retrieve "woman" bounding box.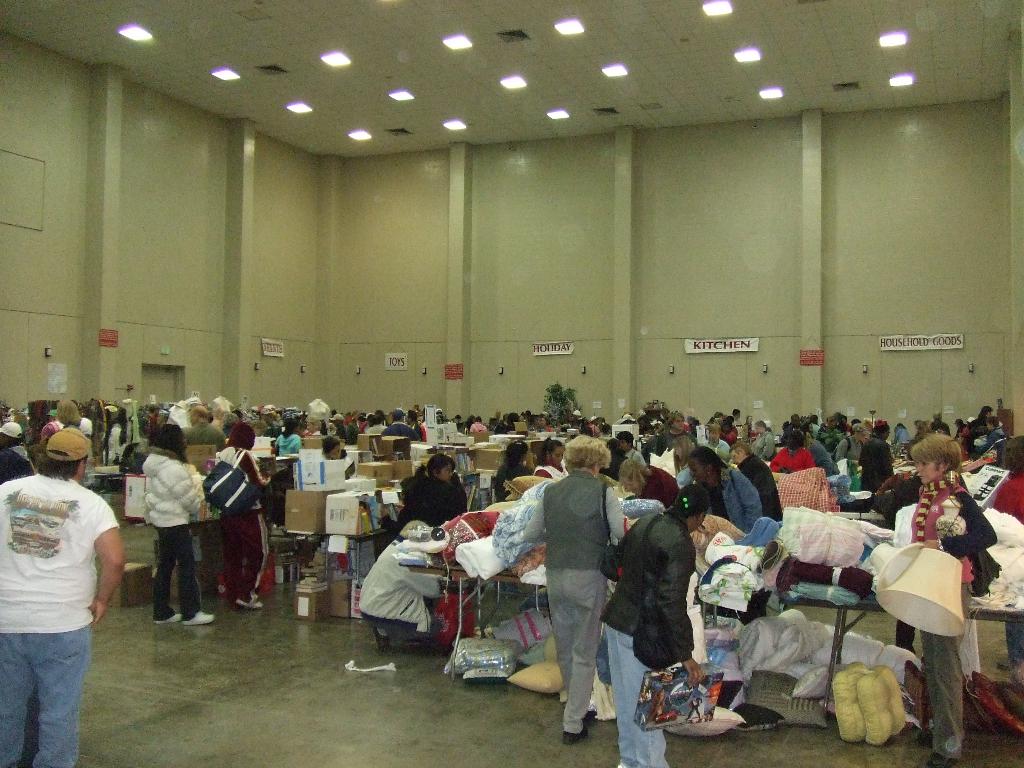
Bounding box: box=[993, 438, 1023, 684].
